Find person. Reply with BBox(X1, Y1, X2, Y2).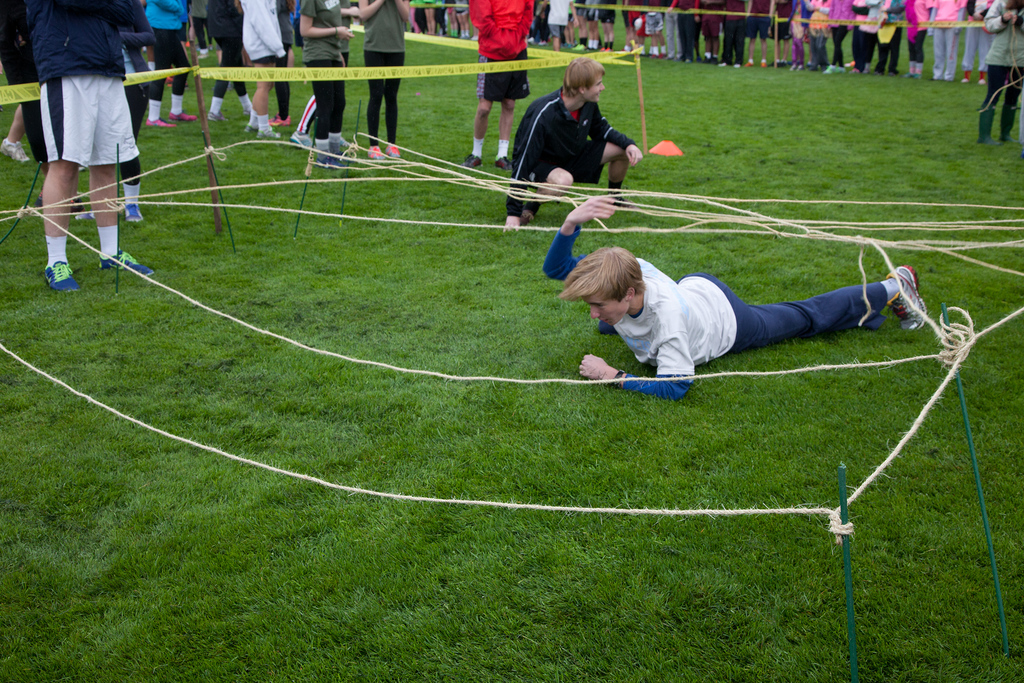
BBox(563, 3, 575, 51).
